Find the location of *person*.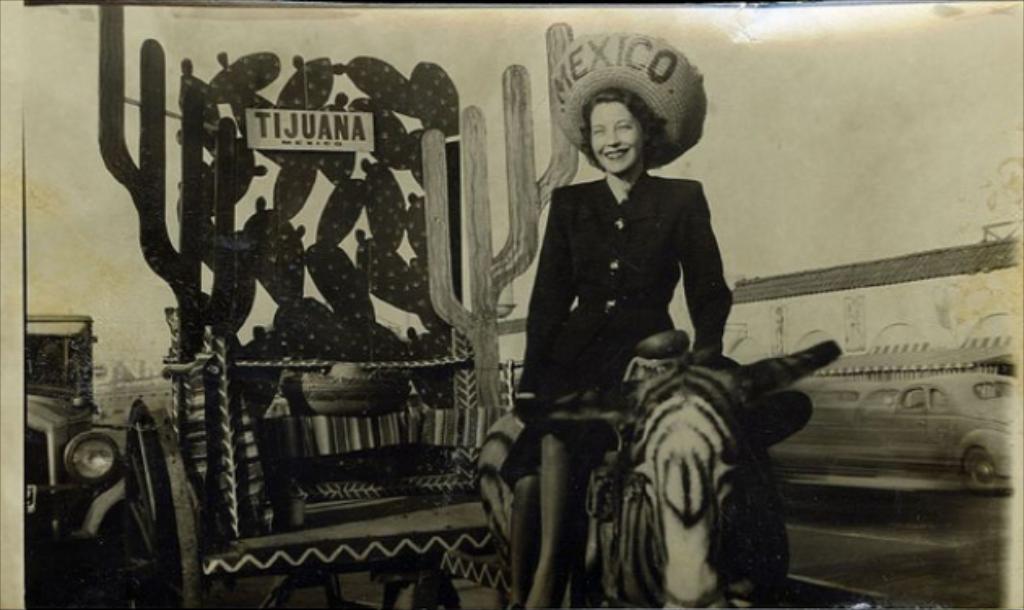
Location: {"left": 501, "top": 57, "right": 751, "bottom": 594}.
